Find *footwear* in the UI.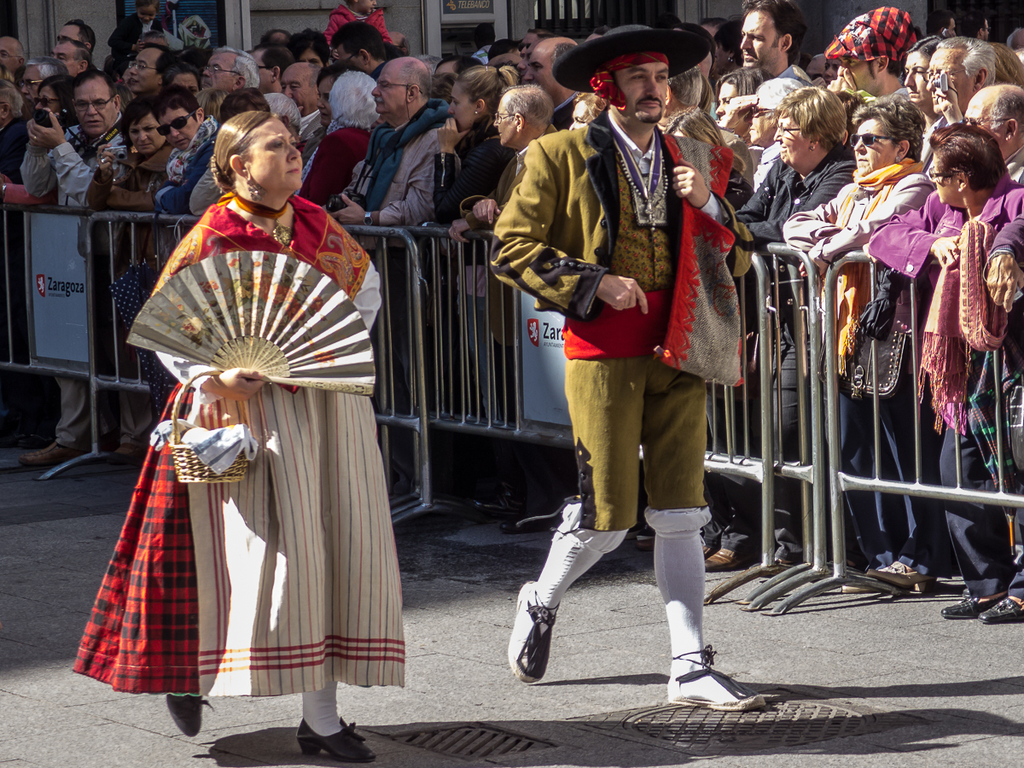
UI element at [940,596,1003,620].
